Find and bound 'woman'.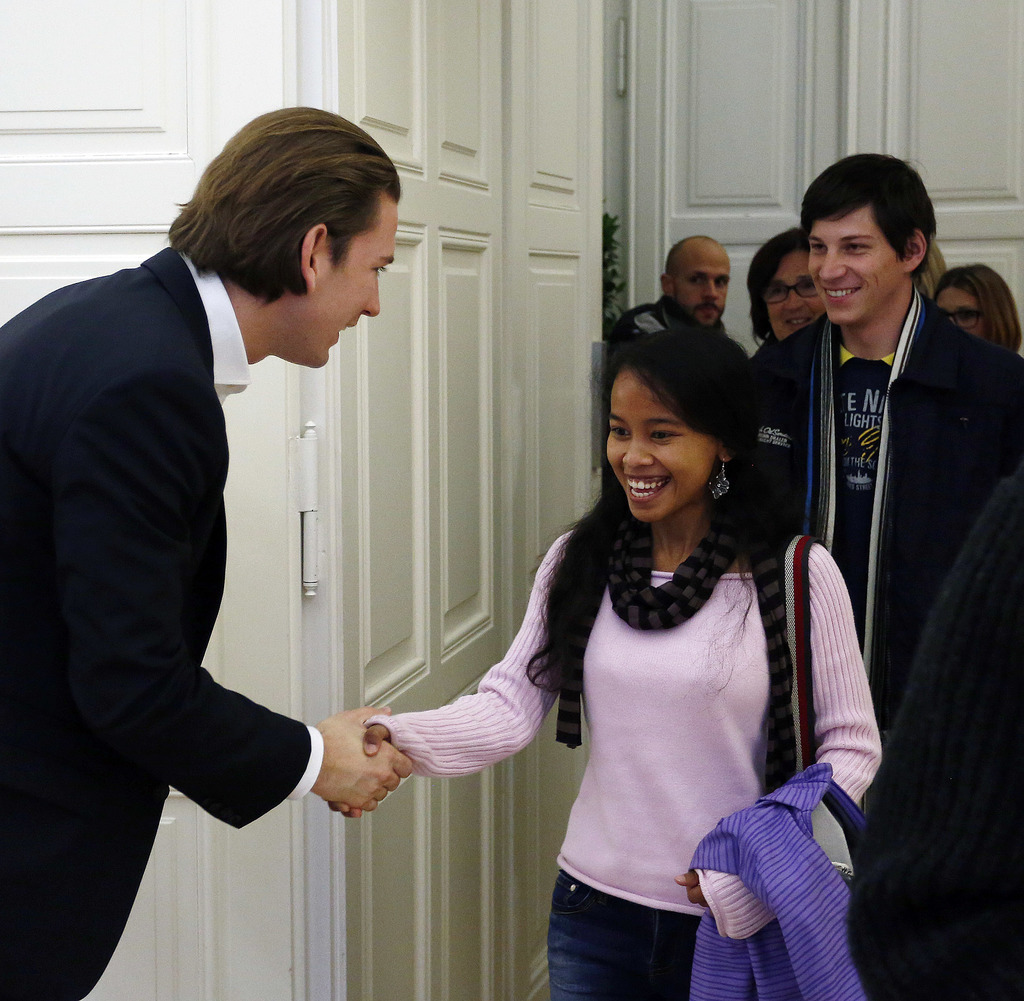
Bound: {"x1": 751, "y1": 227, "x2": 834, "y2": 350}.
